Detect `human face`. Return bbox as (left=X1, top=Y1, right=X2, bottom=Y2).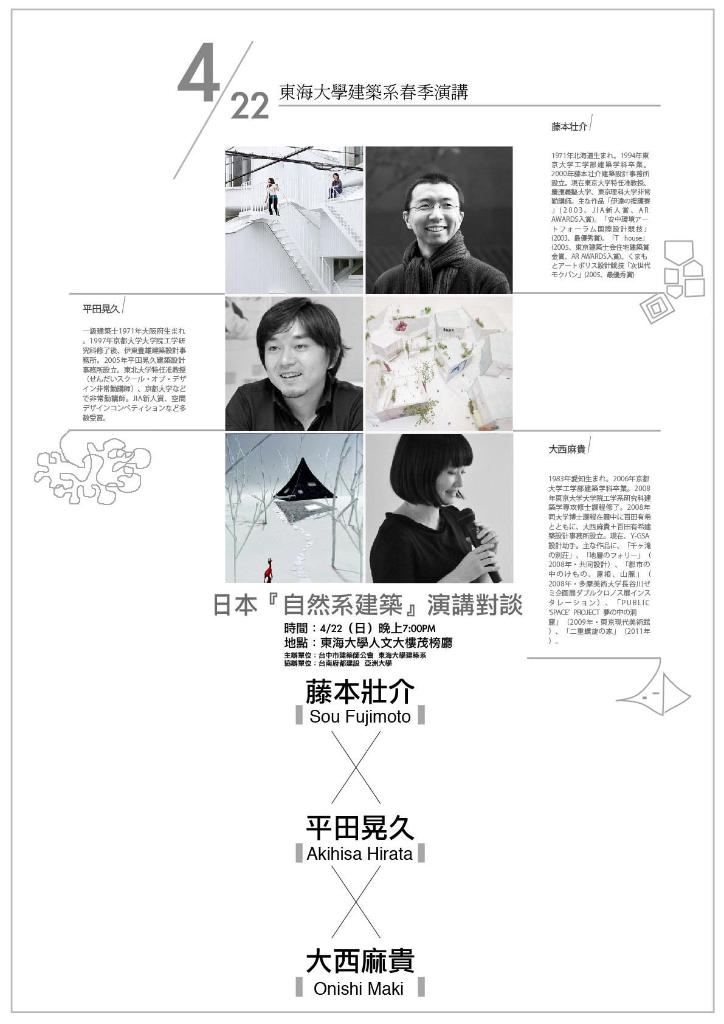
(left=409, top=185, right=464, bottom=248).
